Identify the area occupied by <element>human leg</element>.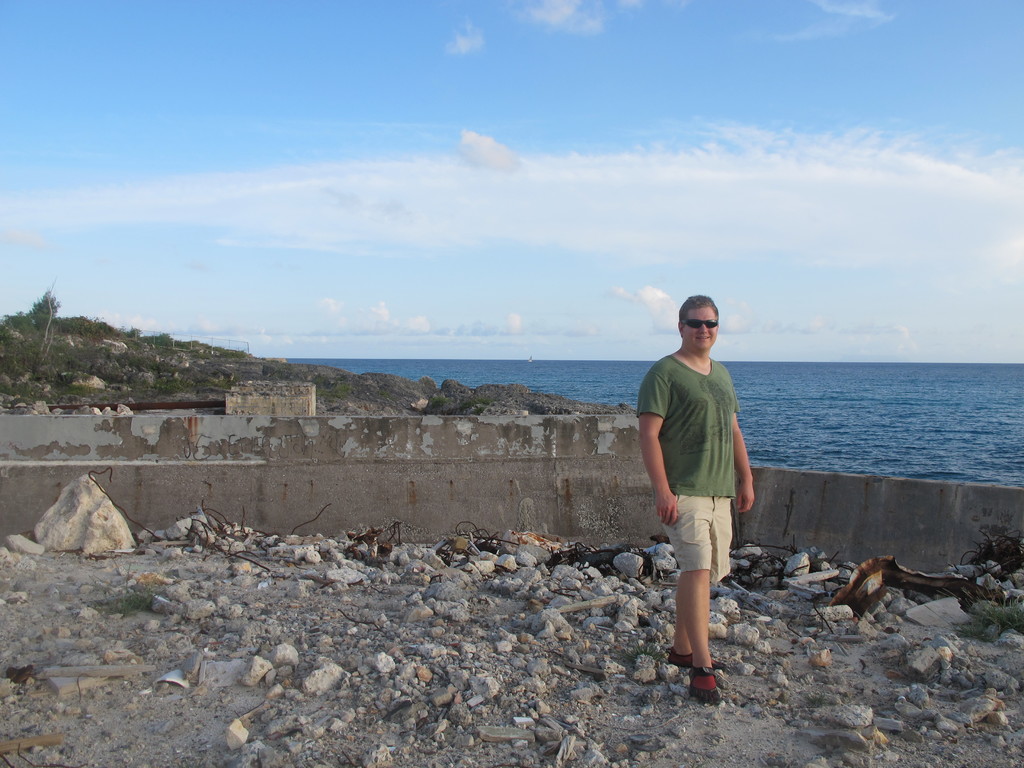
Area: locate(653, 490, 724, 703).
